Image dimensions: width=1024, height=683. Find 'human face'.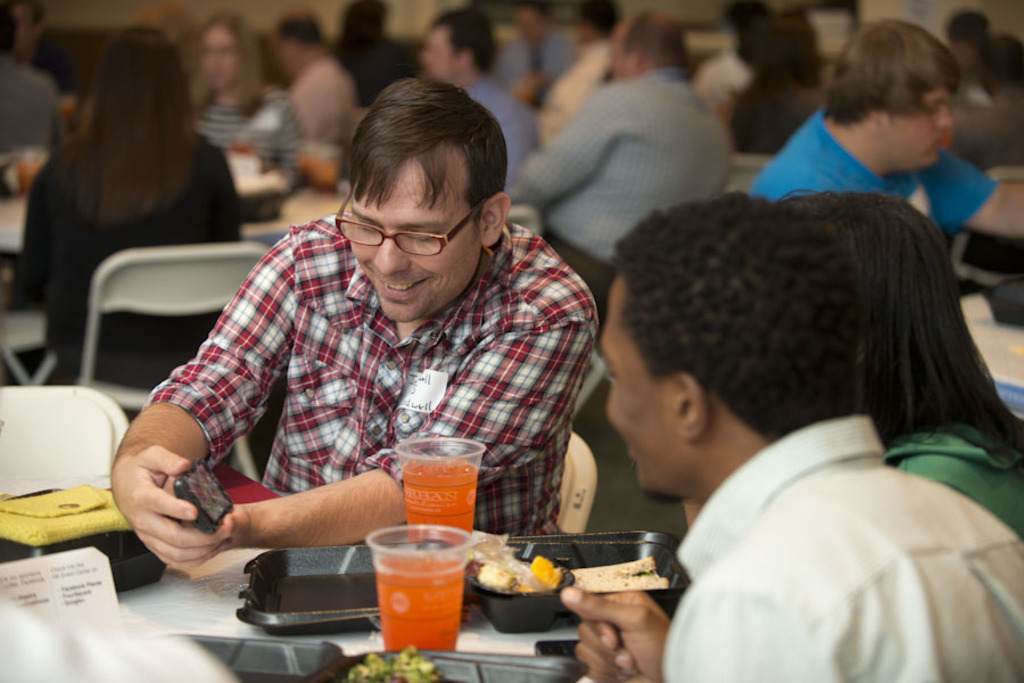
198:25:242:90.
